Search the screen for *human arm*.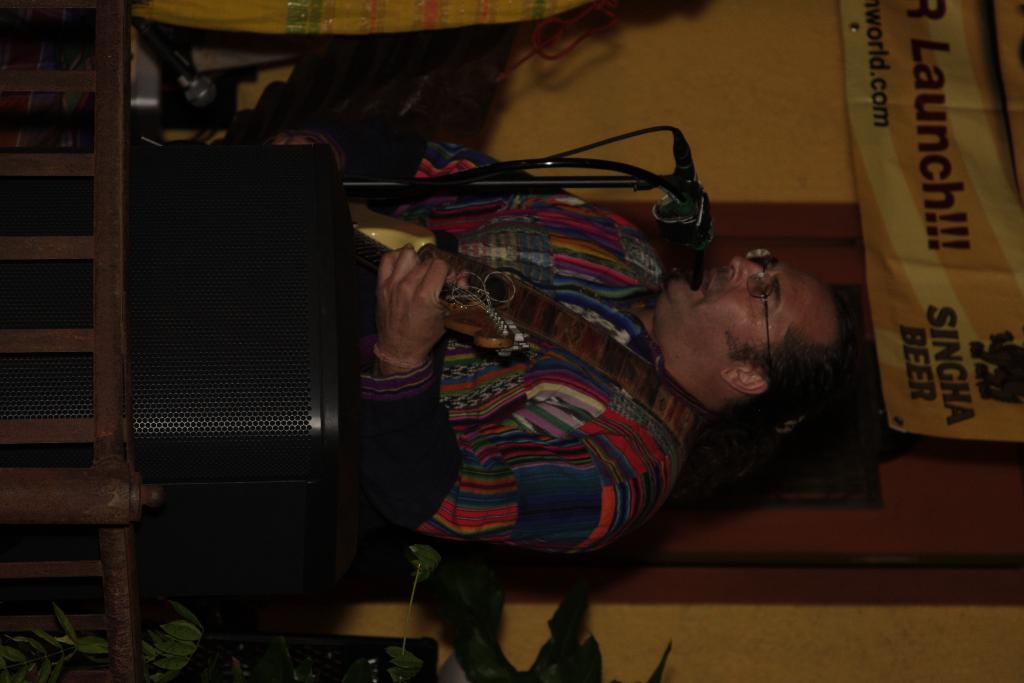
Found at (x1=346, y1=238, x2=694, y2=605).
